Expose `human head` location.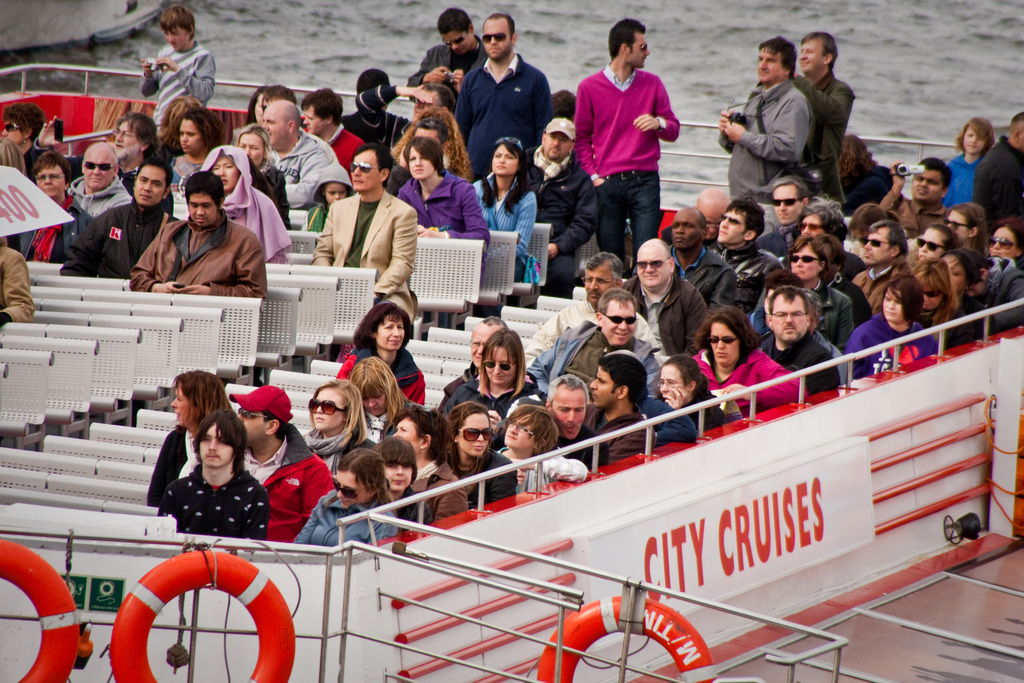
Exposed at 300 89 346 140.
